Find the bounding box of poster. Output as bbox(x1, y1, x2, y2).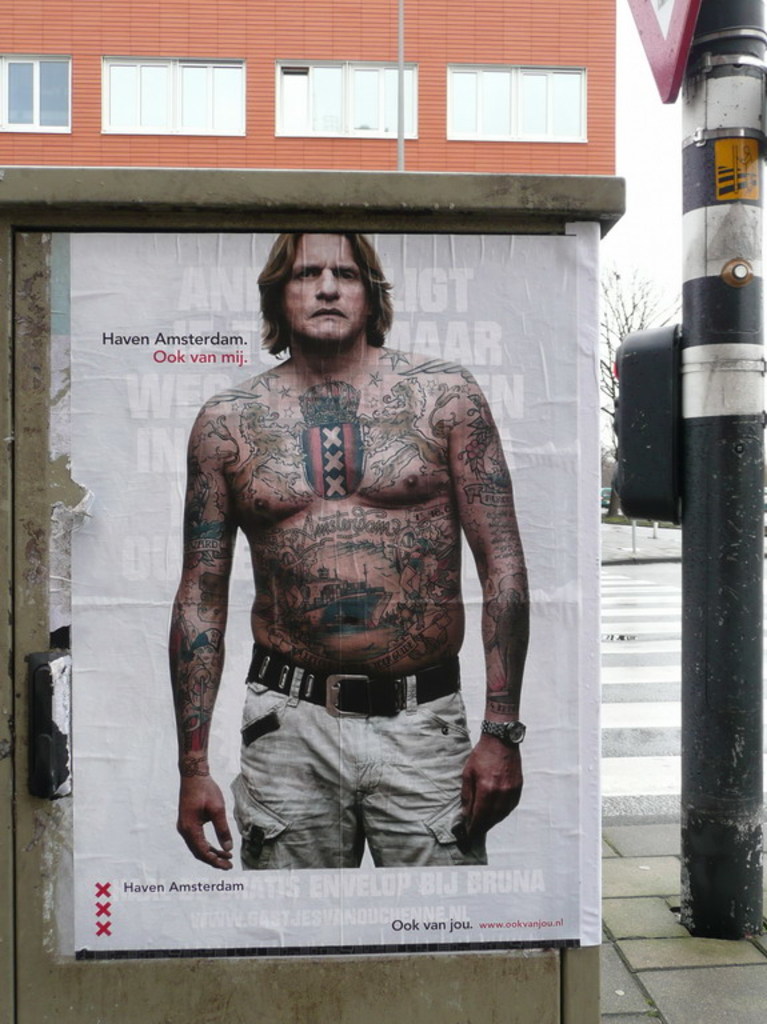
bbox(40, 216, 606, 964).
